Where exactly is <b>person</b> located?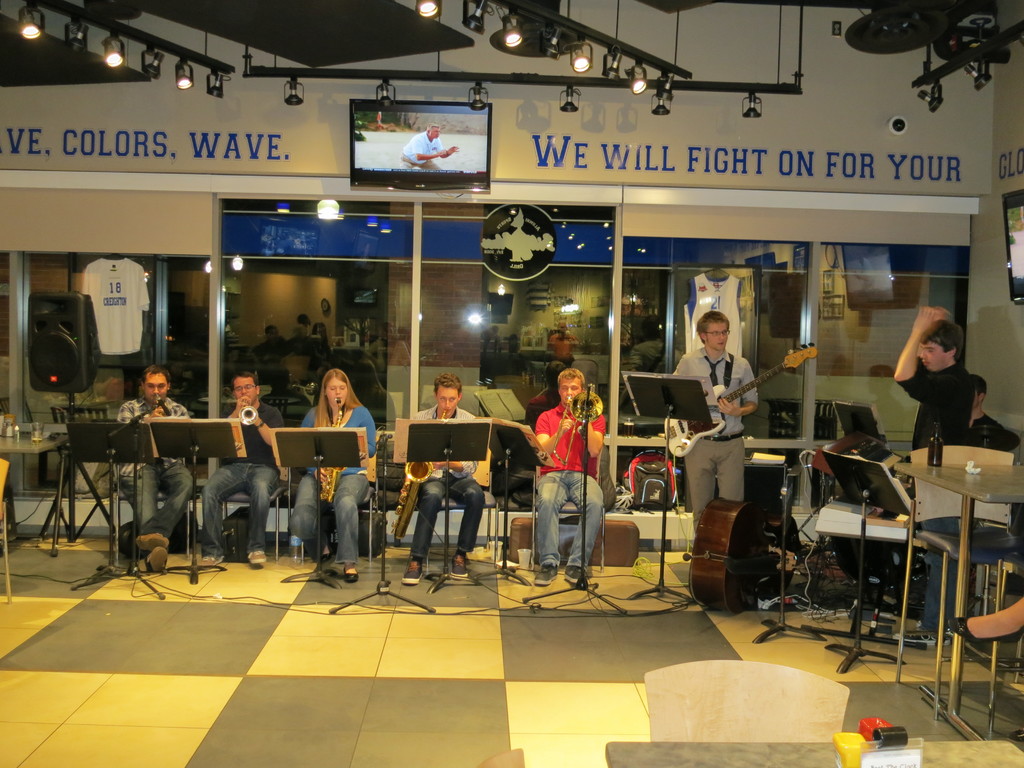
Its bounding box is crop(528, 347, 611, 599).
